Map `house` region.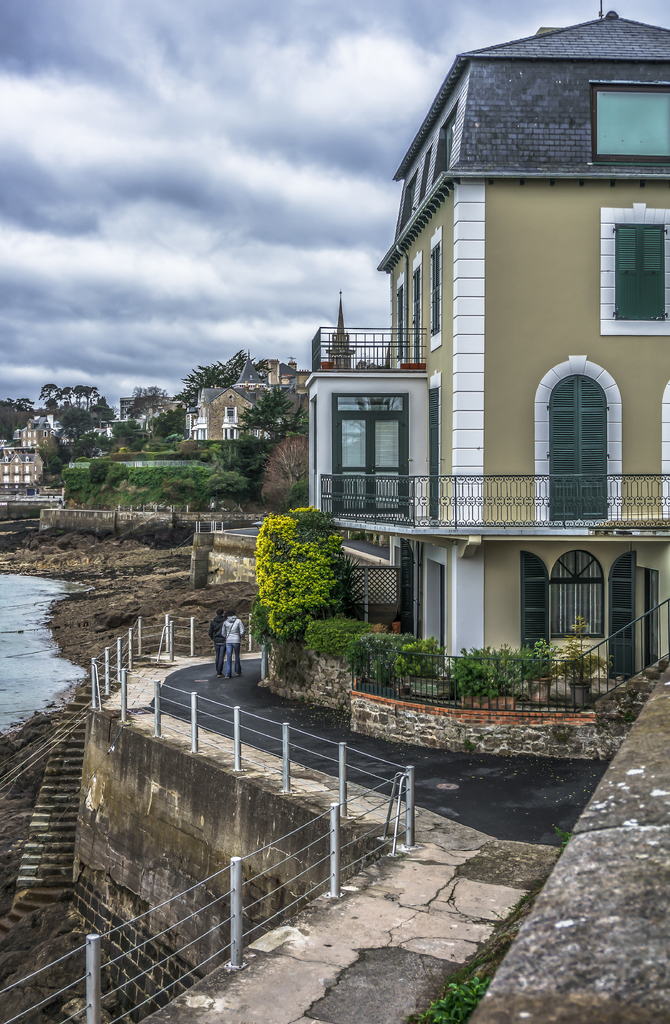
Mapped to bbox(264, 355, 310, 451).
